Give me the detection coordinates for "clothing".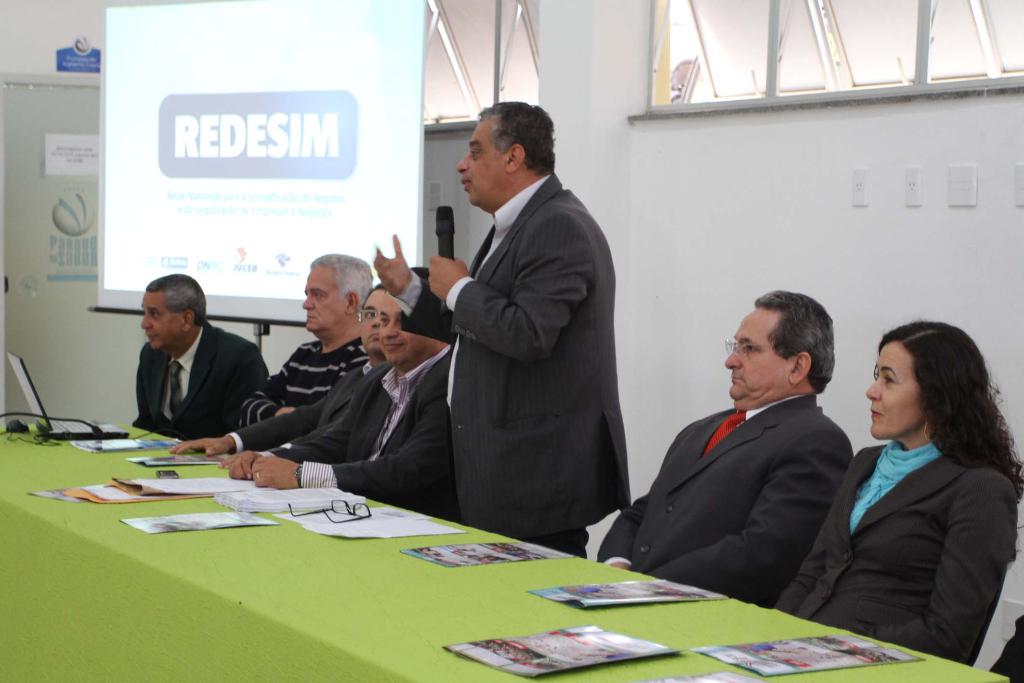
box=[596, 386, 855, 608].
